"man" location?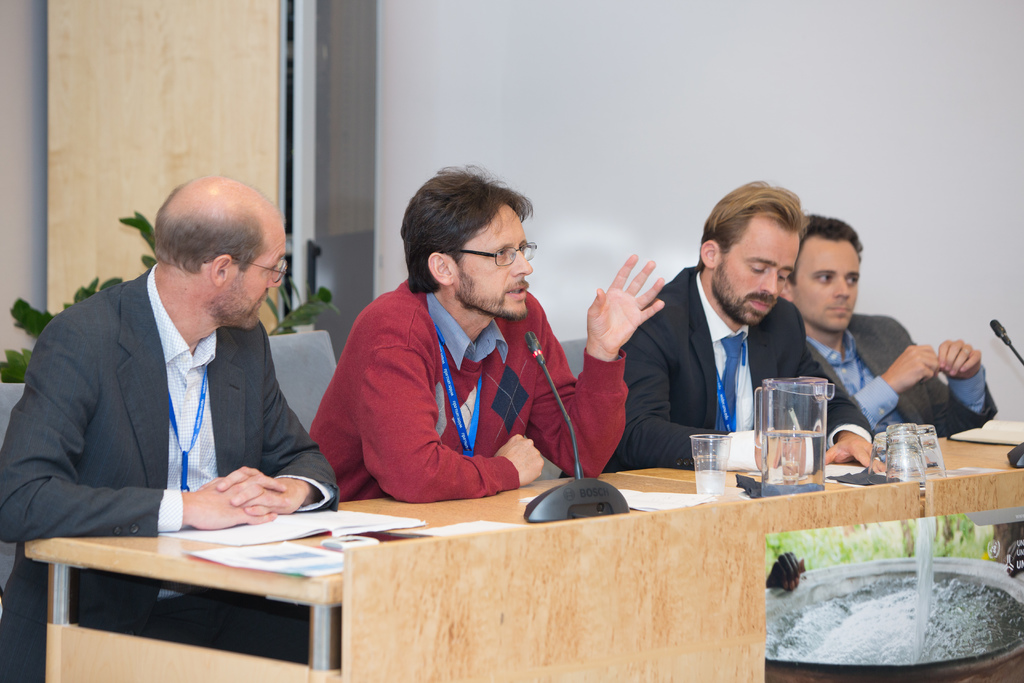
(x1=0, y1=175, x2=339, y2=682)
